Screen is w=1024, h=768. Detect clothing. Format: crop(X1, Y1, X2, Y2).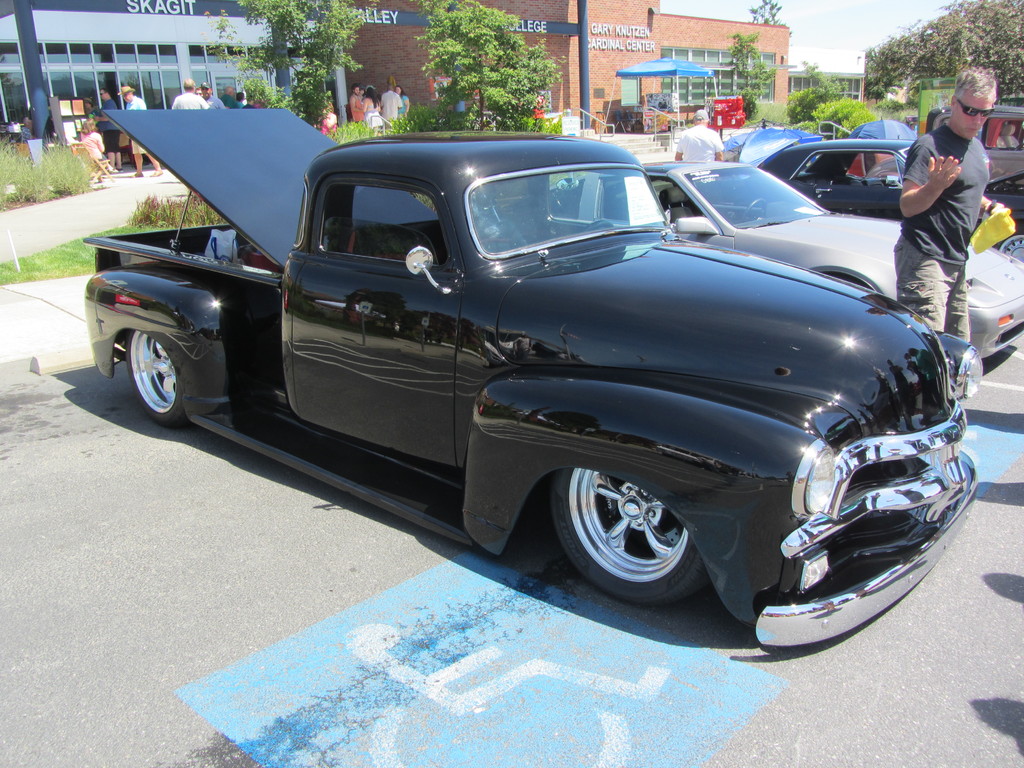
crop(8, 121, 27, 143).
